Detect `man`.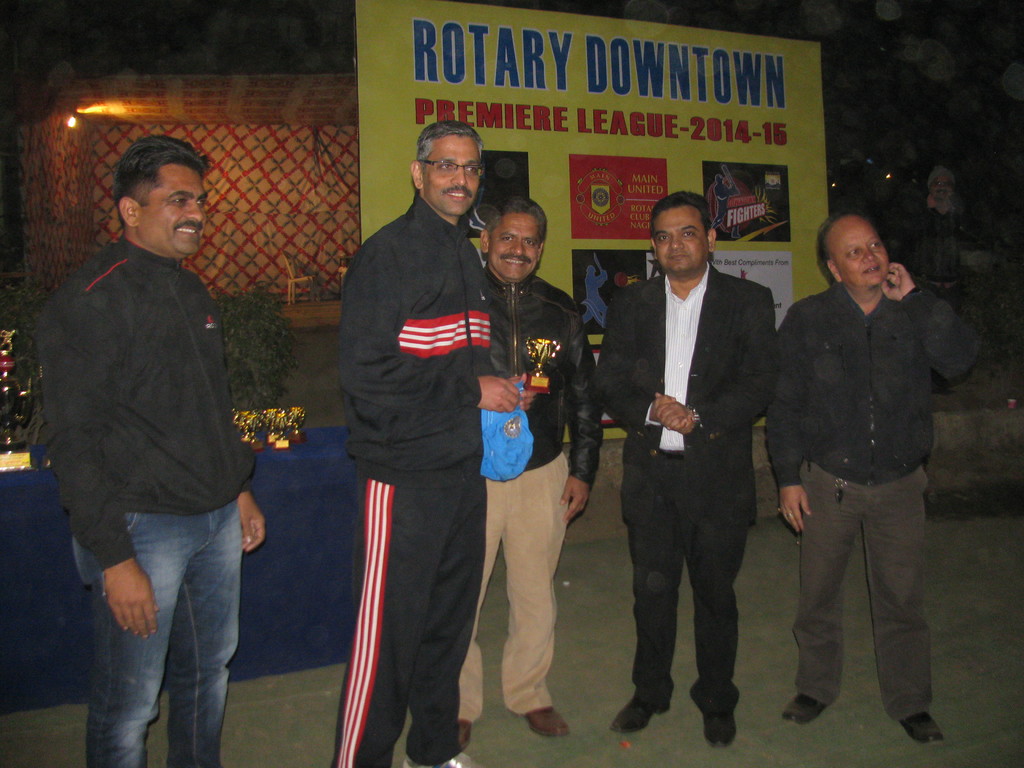
Detected at box(585, 191, 771, 745).
